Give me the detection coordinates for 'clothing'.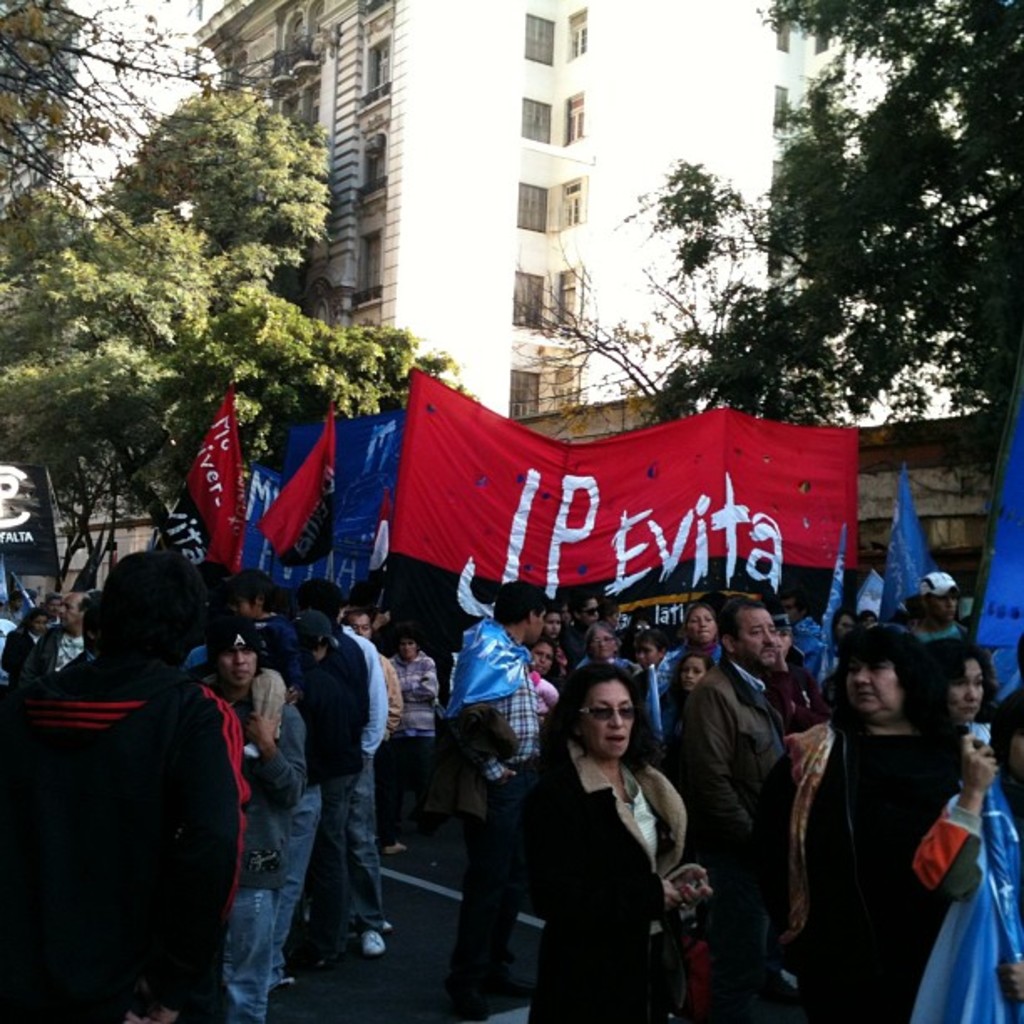
x1=28 y1=649 x2=256 y2=1022.
